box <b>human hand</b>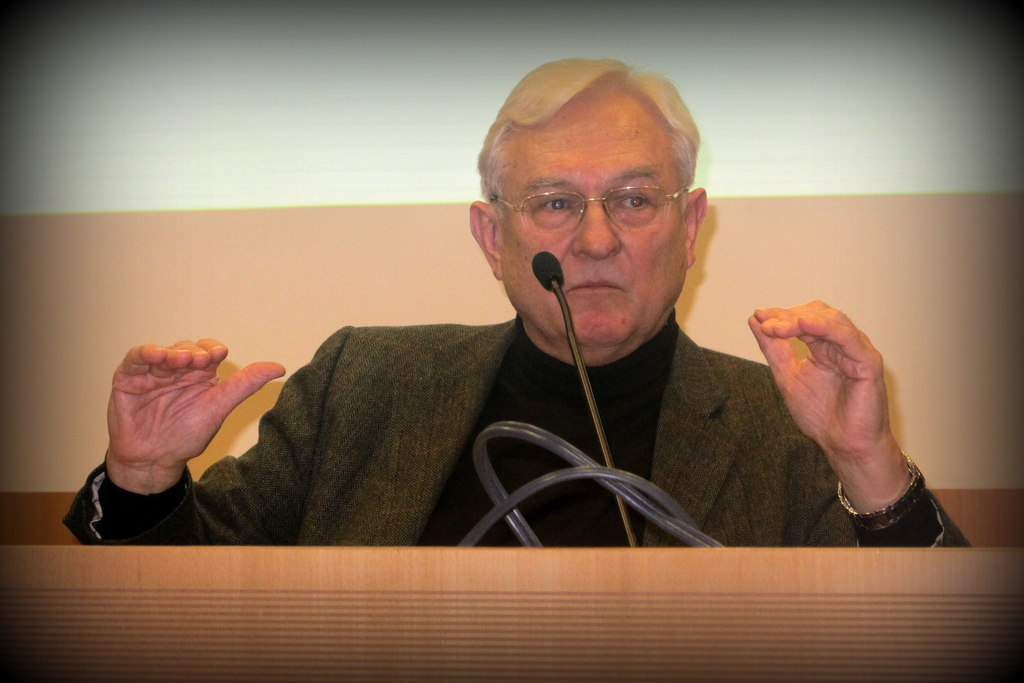
bbox=[81, 347, 268, 524]
